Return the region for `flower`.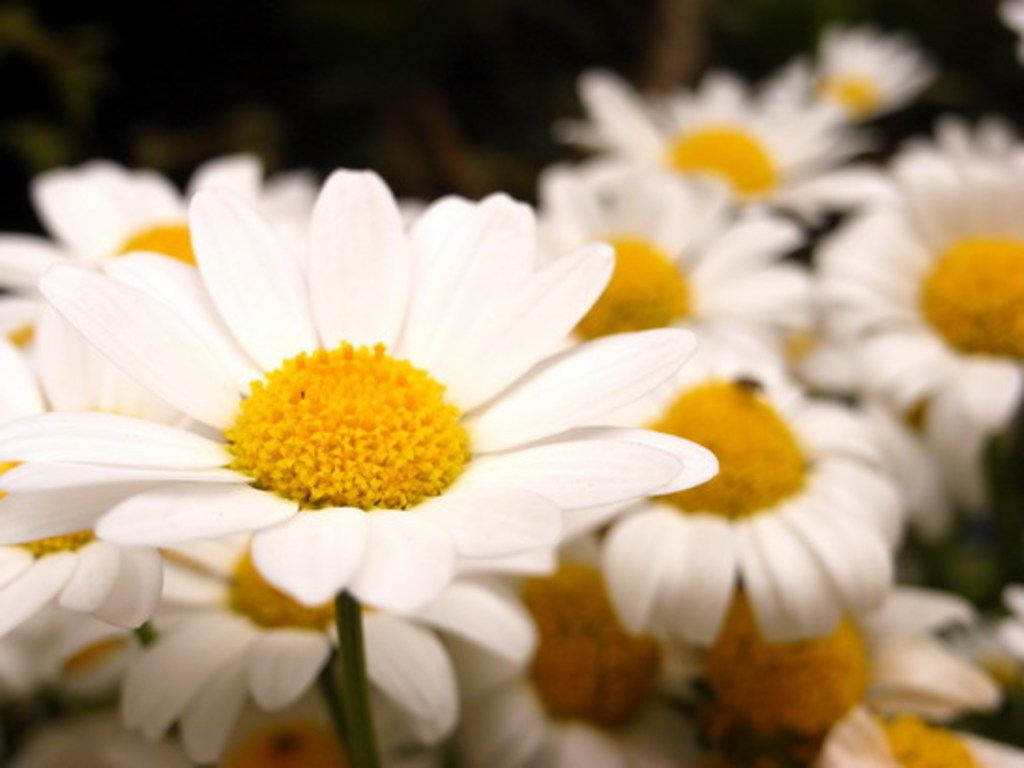
796/36/936/137.
